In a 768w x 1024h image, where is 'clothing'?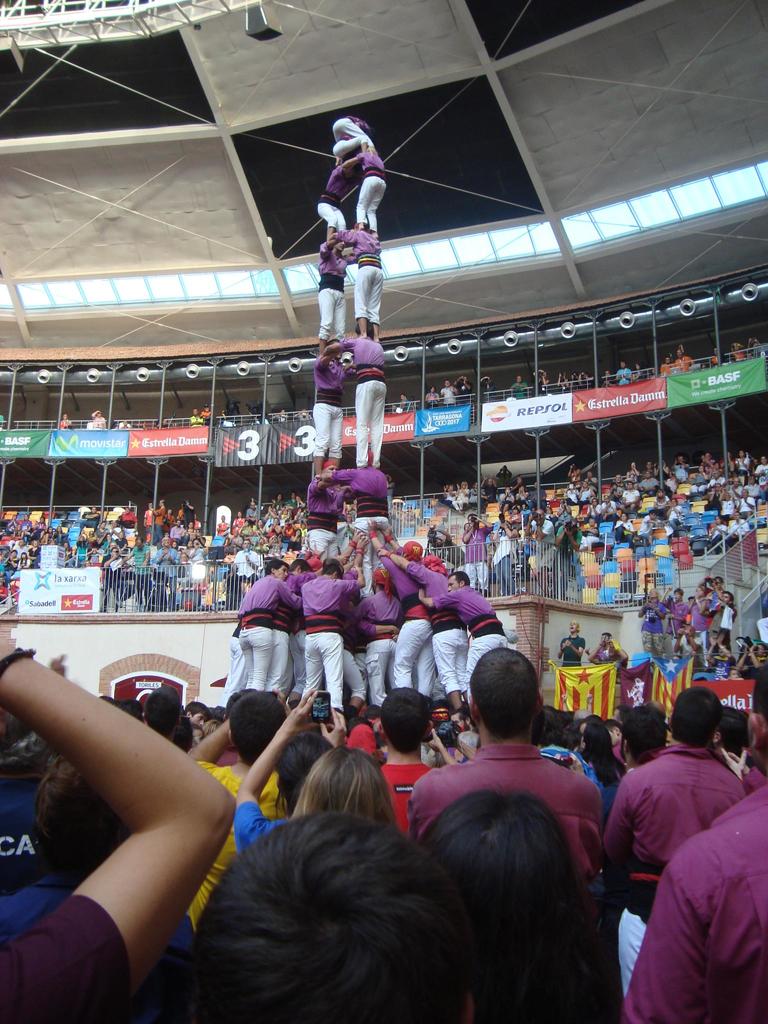
[590, 637, 634, 663].
